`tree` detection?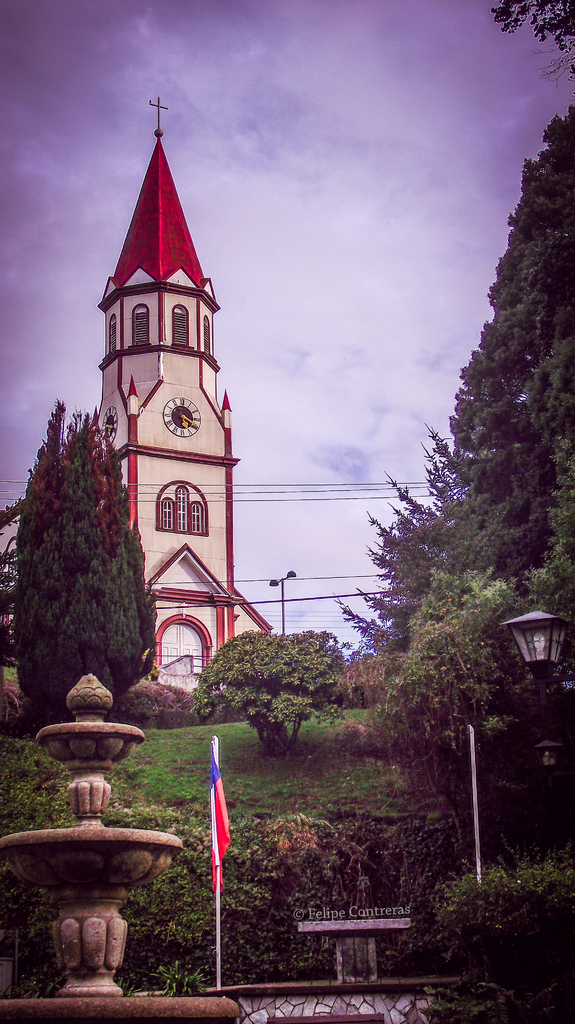
(417, 108, 574, 643)
